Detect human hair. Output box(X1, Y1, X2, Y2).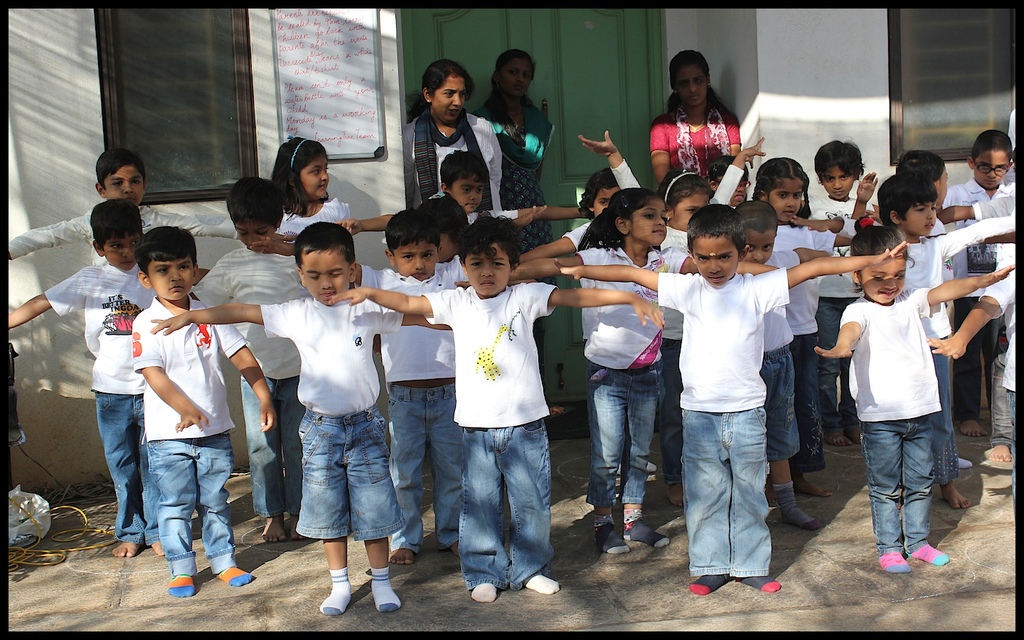
box(90, 193, 141, 251).
